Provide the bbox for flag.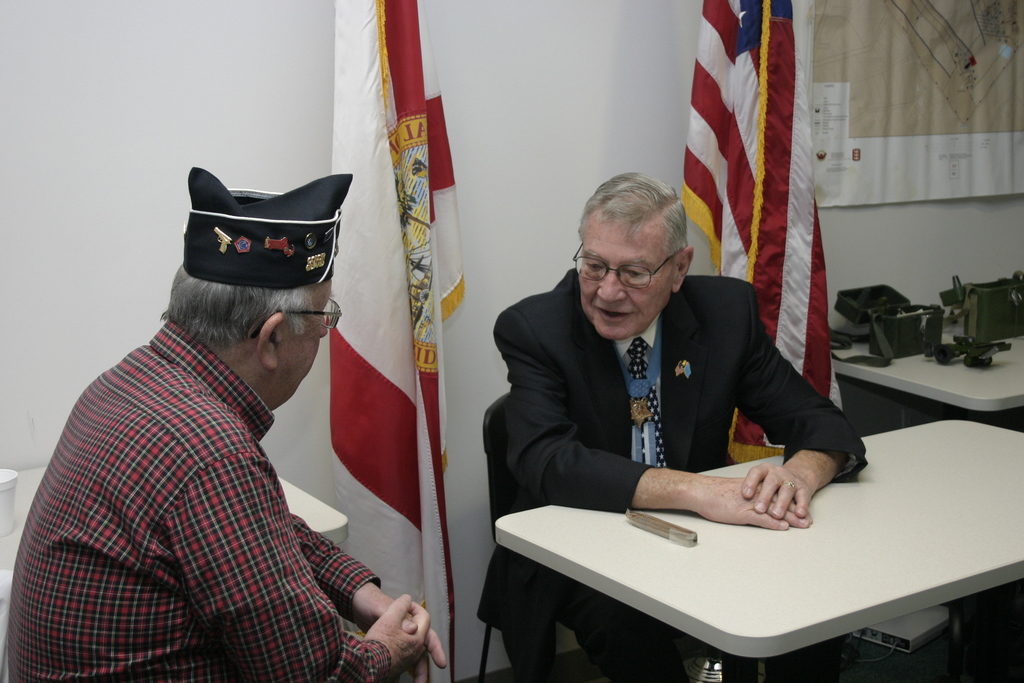
Rect(678, 0, 847, 458).
